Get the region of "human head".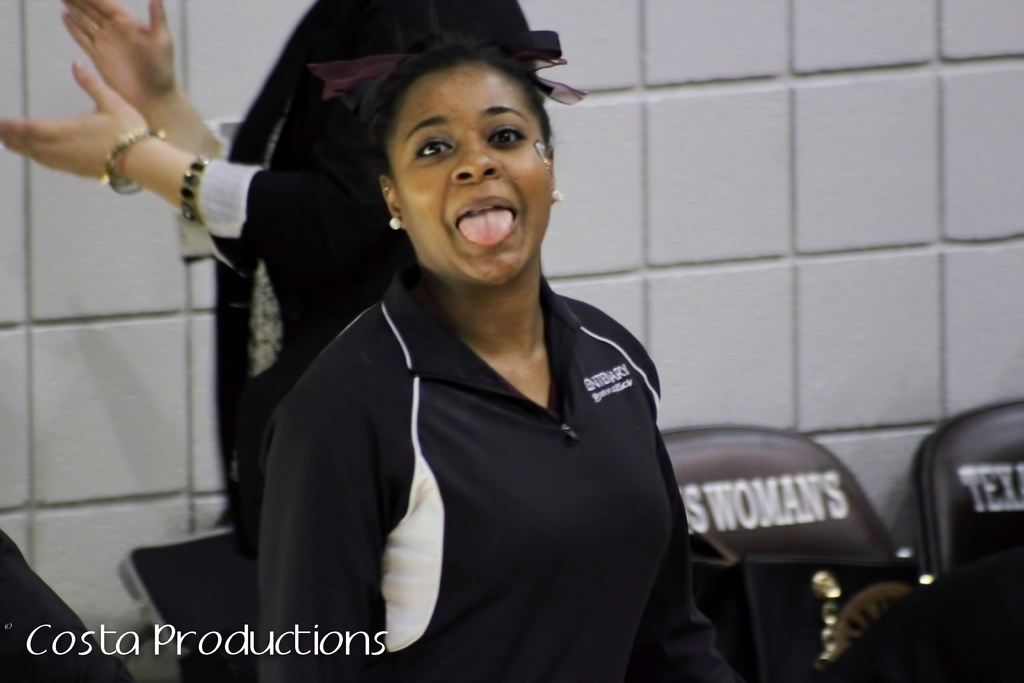
[left=341, top=26, right=564, bottom=250].
